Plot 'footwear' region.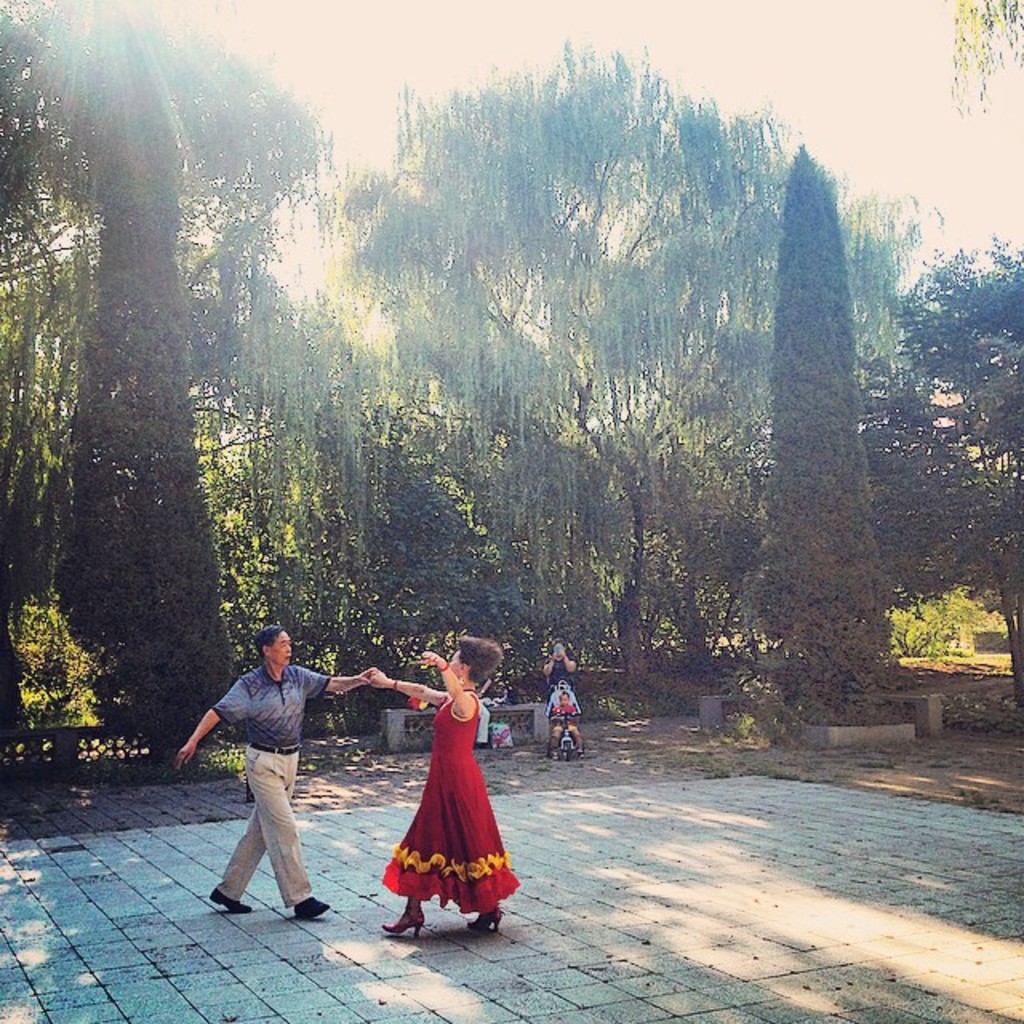
Plotted at bbox=(208, 886, 251, 915).
